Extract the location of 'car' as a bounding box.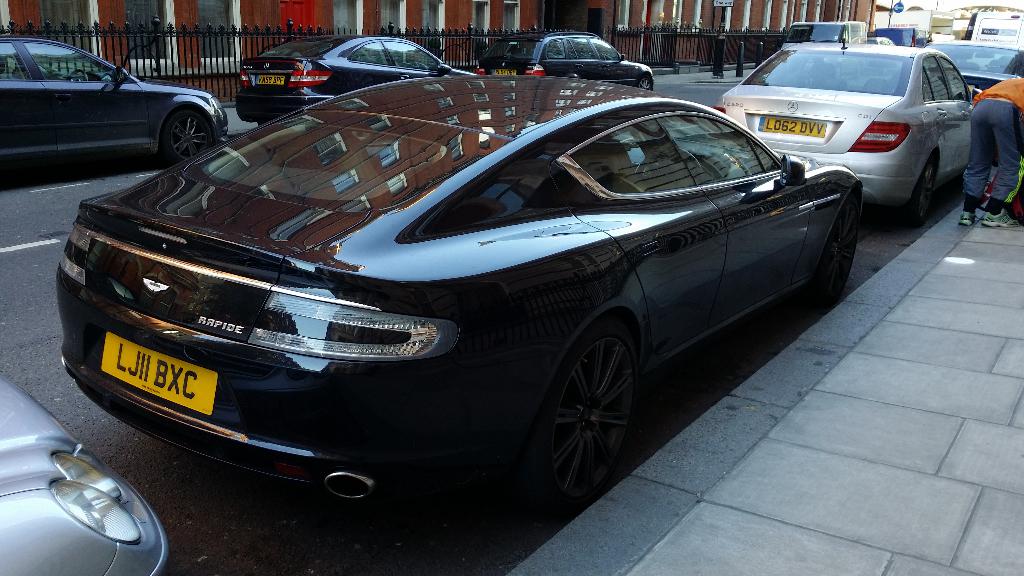
458/29/655/91.
